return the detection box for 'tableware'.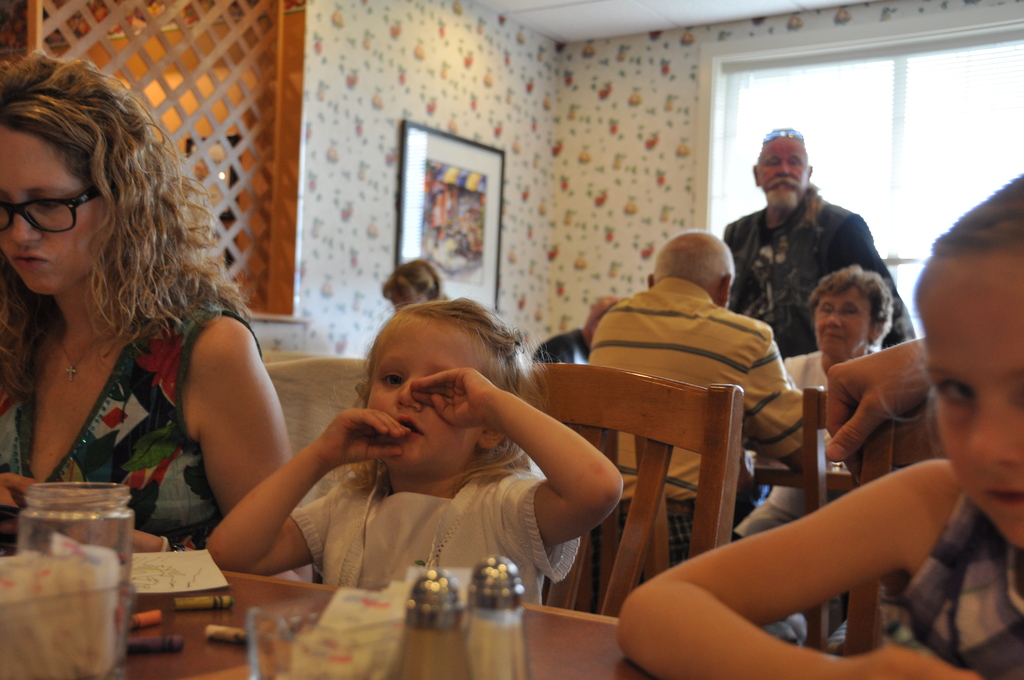
[left=461, top=556, right=528, bottom=679].
